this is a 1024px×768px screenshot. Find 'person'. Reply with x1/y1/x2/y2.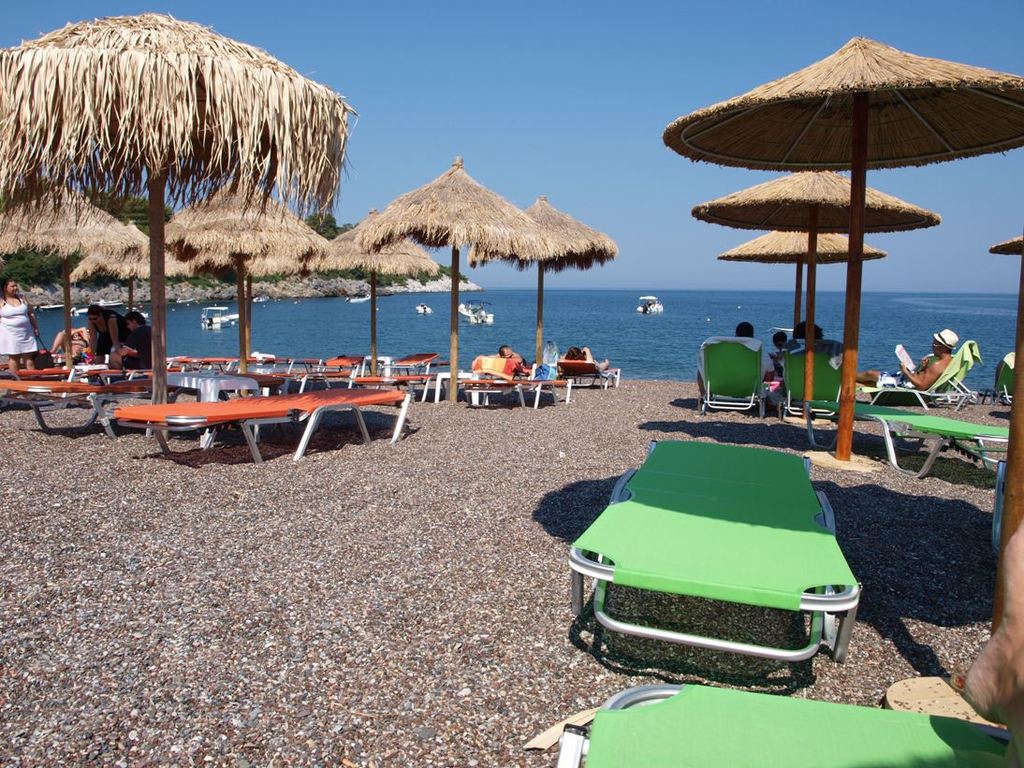
695/317/762/401.
